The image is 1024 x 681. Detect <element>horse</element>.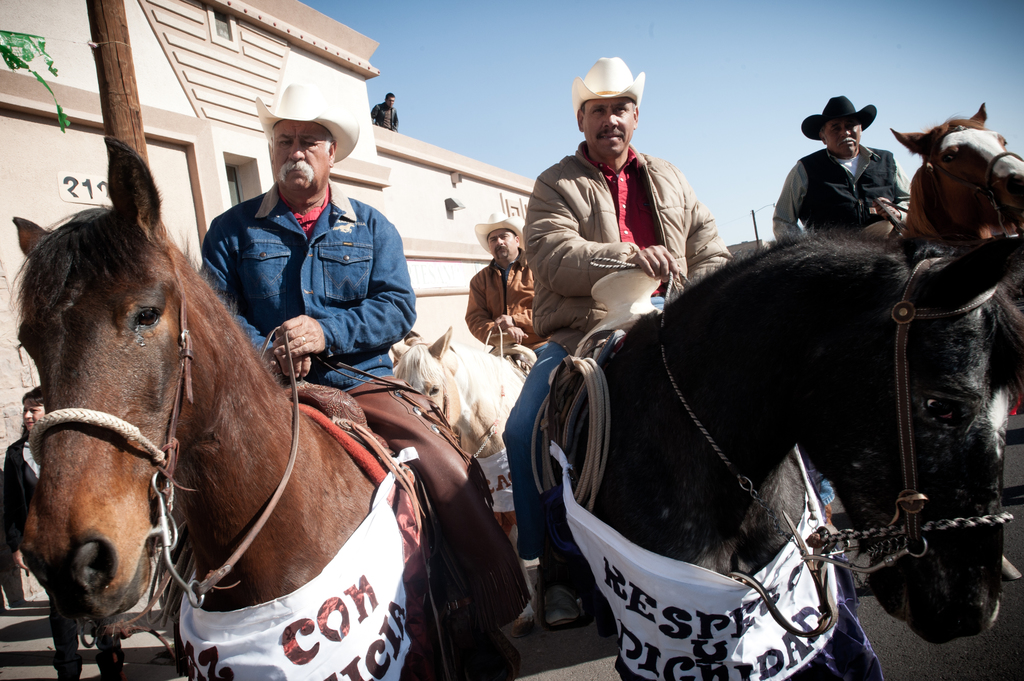
Detection: 890 104 1023 280.
